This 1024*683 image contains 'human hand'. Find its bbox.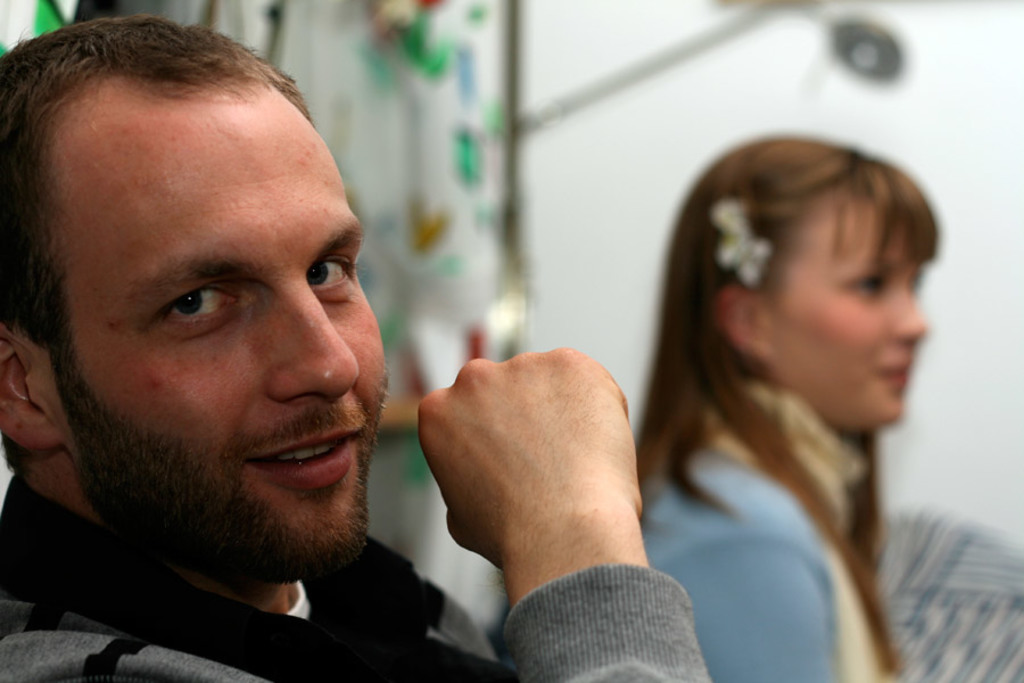
397:320:664:634.
